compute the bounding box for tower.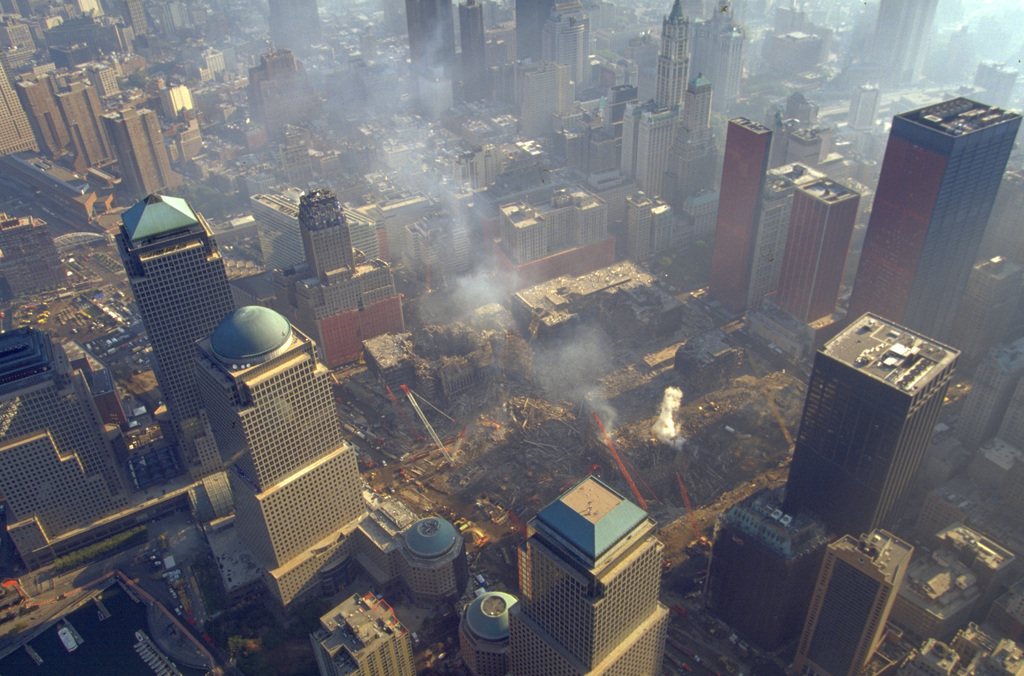
bbox=(409, 3, 444, 82).
